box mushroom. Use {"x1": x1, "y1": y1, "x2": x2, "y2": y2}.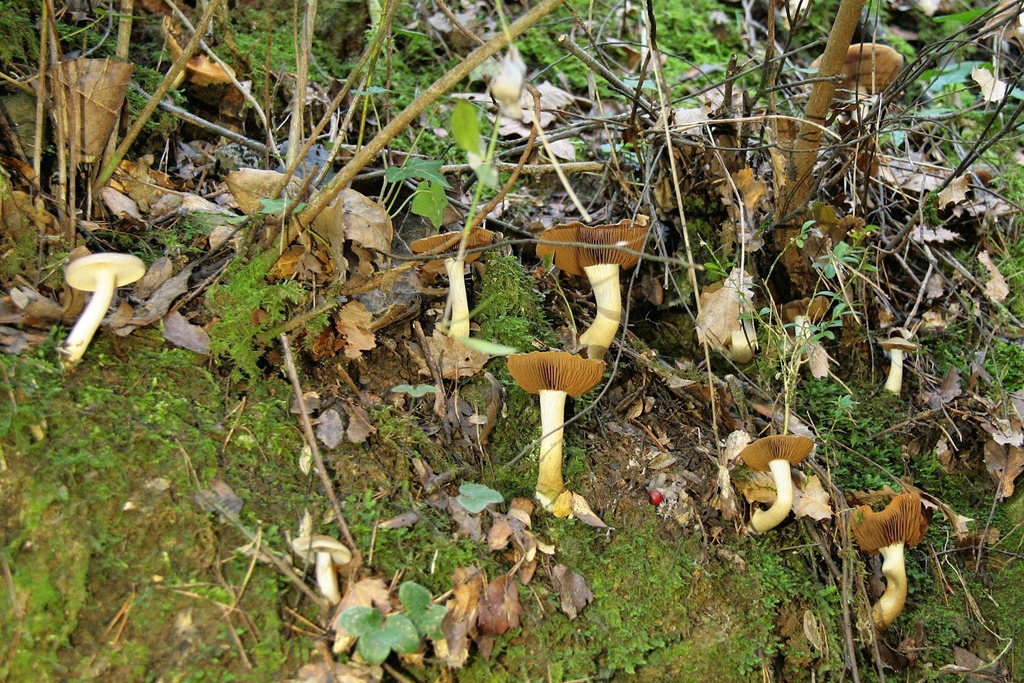
{"x1": 805, "y1": 42, "x2": 906, "y2": 126}.
